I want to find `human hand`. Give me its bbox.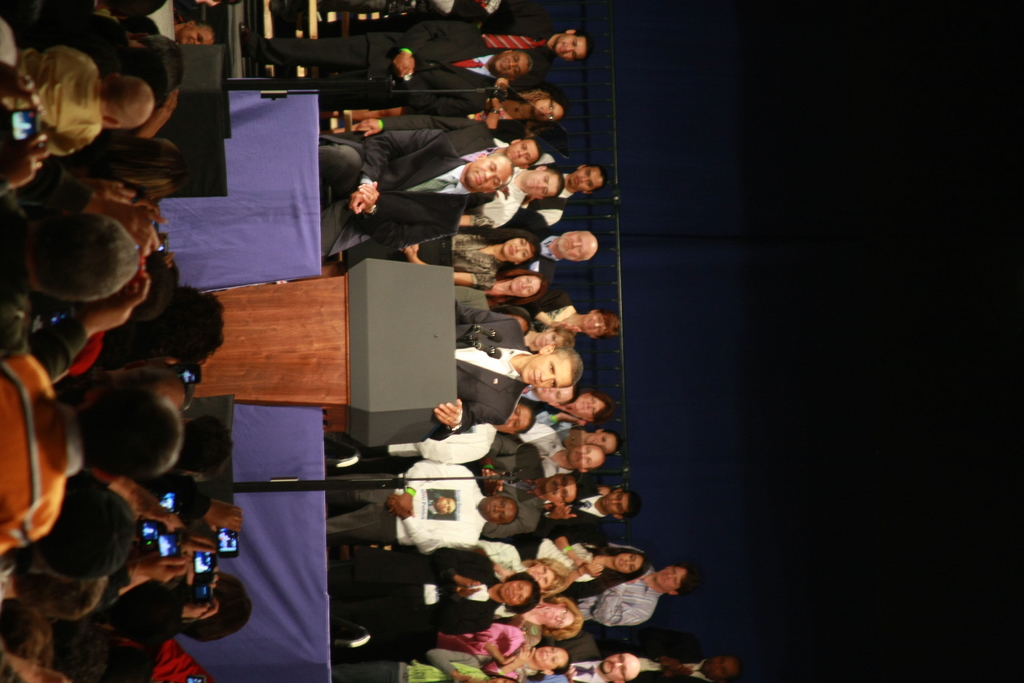
bbox=(452, 574, 483, 589).
